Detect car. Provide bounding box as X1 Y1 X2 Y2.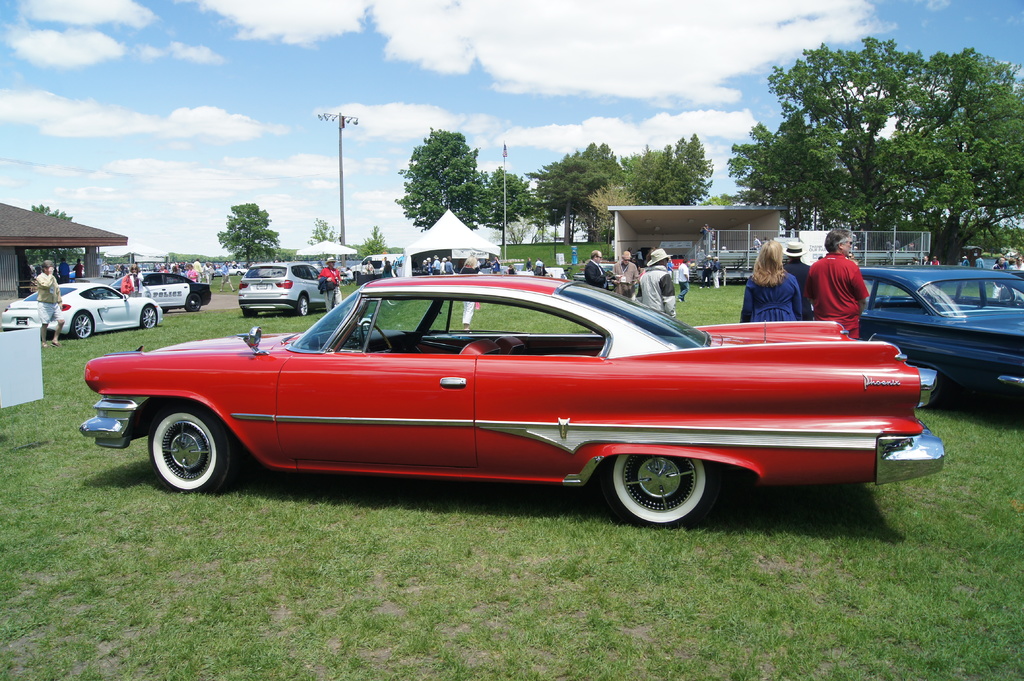
76 275 950 531.
